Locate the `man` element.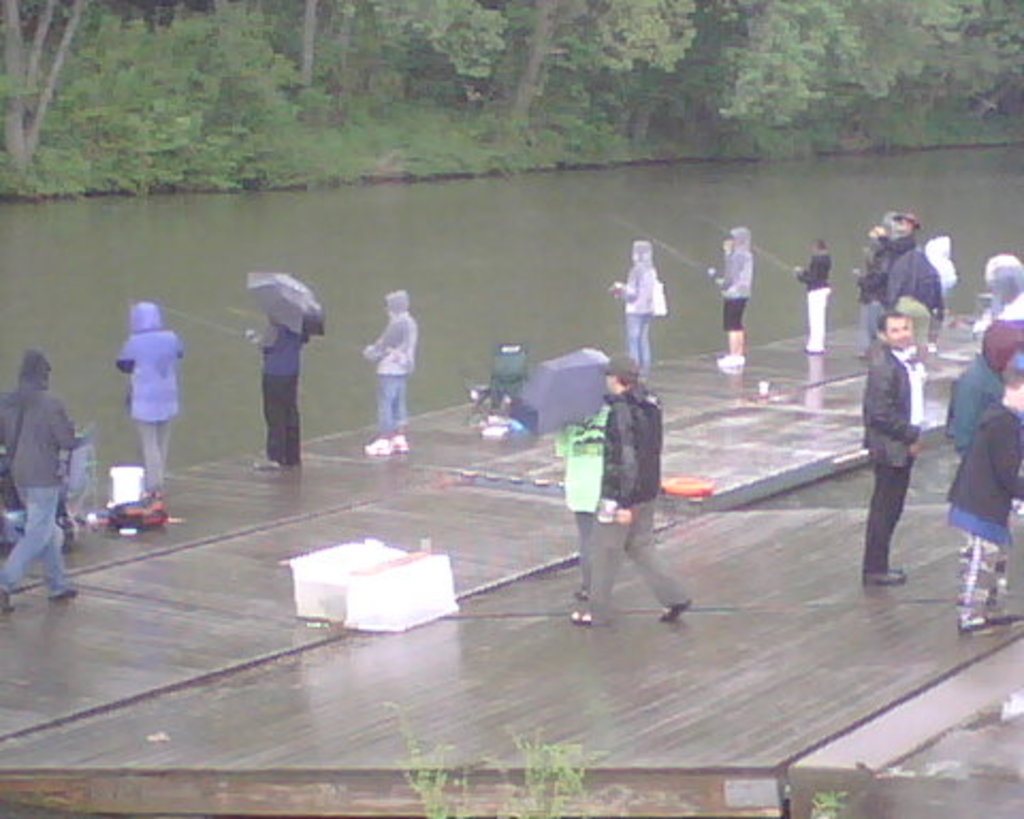
Element bbox: (left=570, top=352, right=695, bottom=629).
